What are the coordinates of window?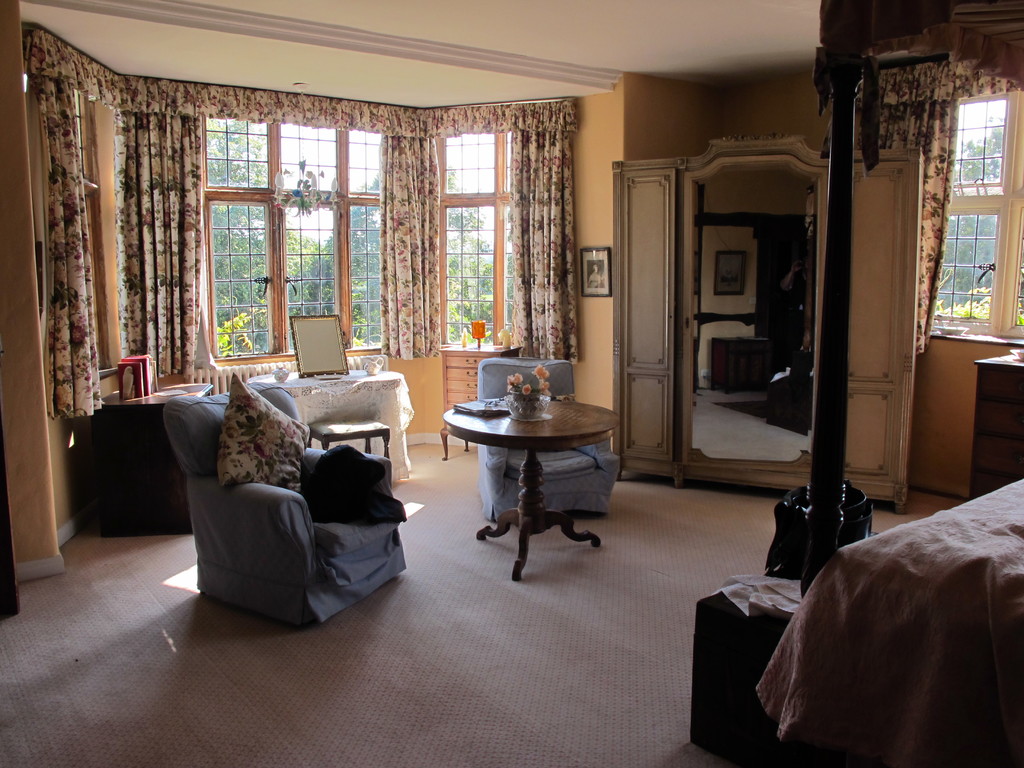
bbox=[437, 128, 570, 349].
